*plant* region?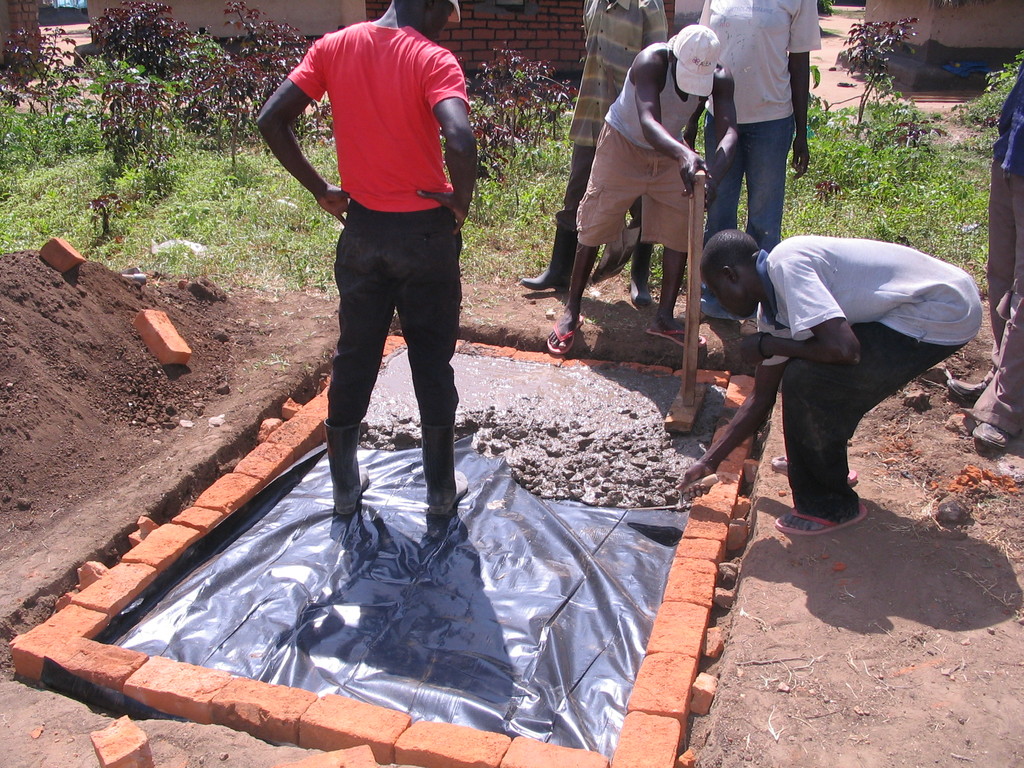
(78, 0, 184, 92)
